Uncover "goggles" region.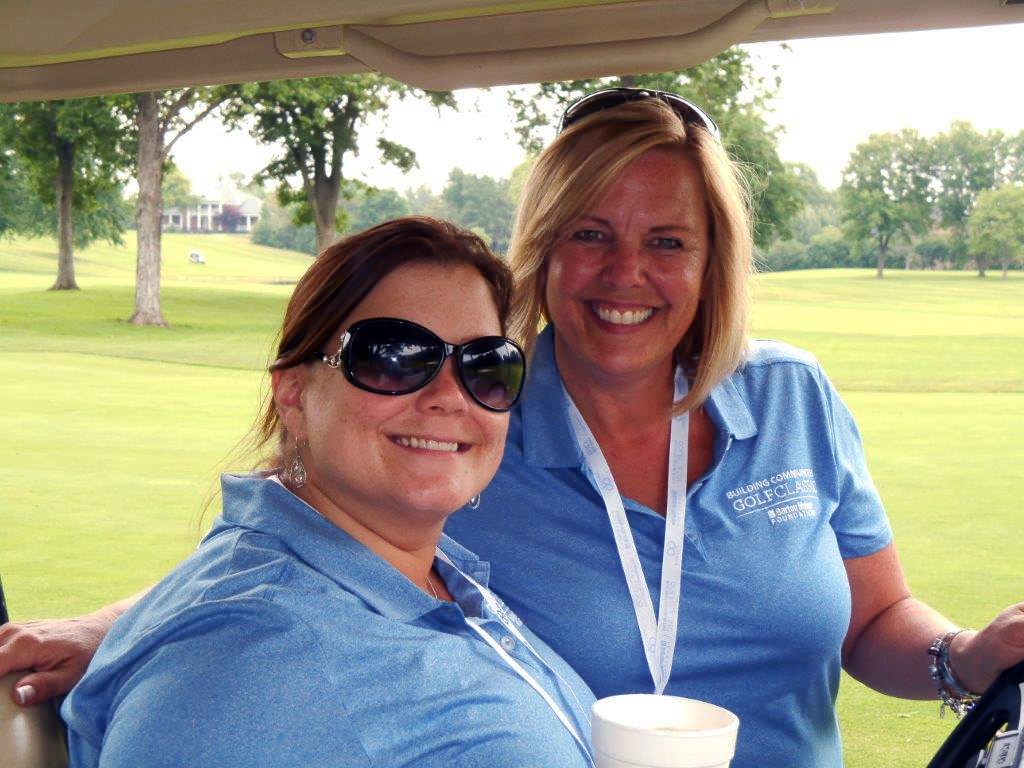
Uncovered: 303,313,523,412.
